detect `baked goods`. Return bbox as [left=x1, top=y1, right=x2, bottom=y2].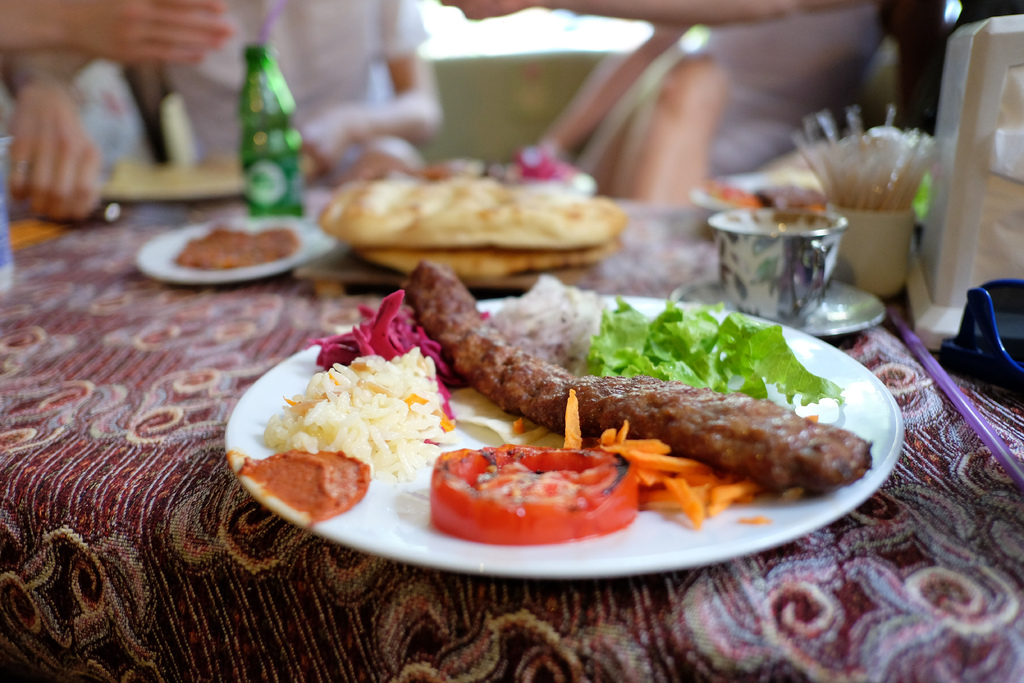
[left=315, top=173, right=626, bottom=245].
